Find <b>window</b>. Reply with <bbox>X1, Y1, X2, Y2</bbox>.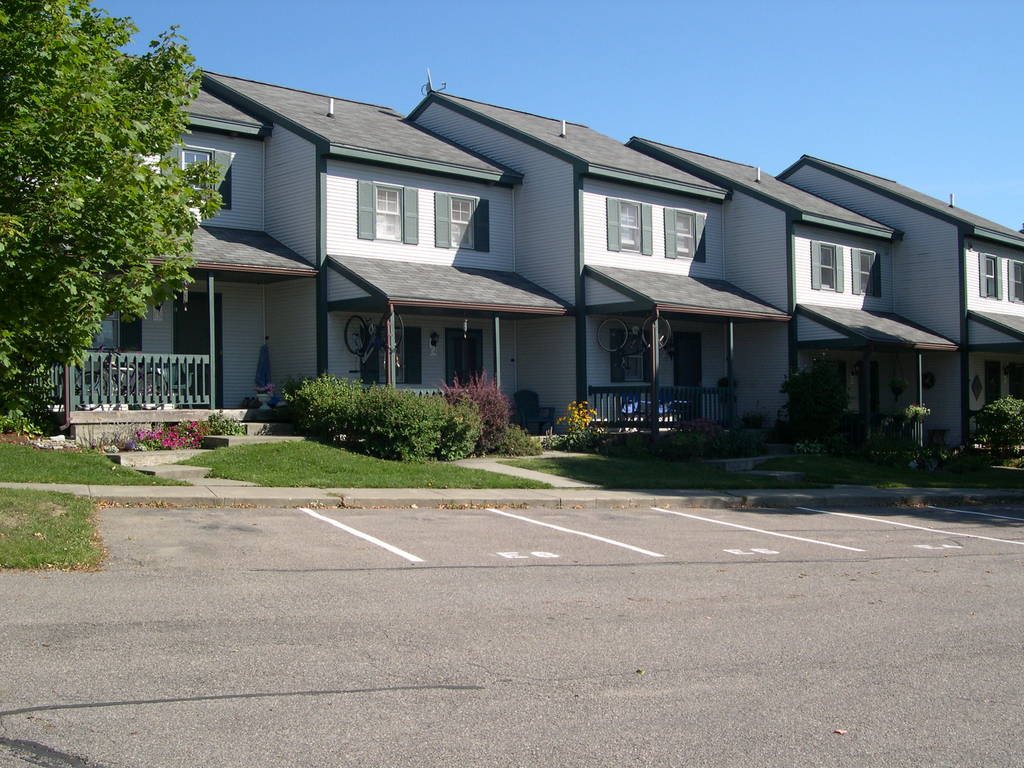
<bbox>1012, 260, 1023, 301</bbox>.
